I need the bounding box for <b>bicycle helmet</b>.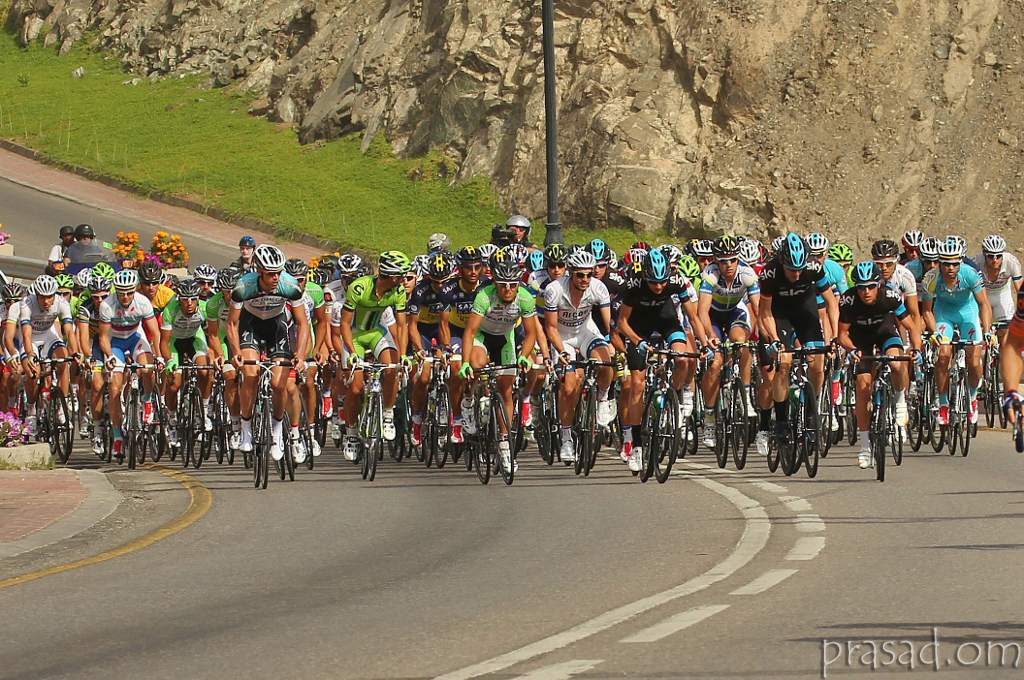
Here it is: 310/265/327/290.
